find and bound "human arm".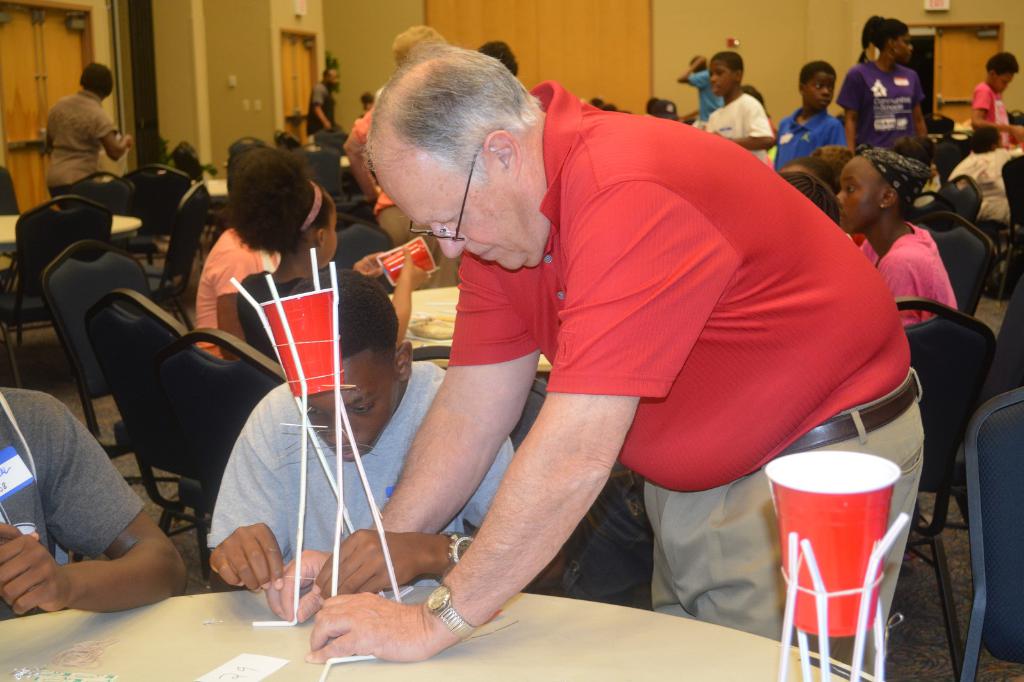
Bound: bbox=(963, 86, 1023, 136).
